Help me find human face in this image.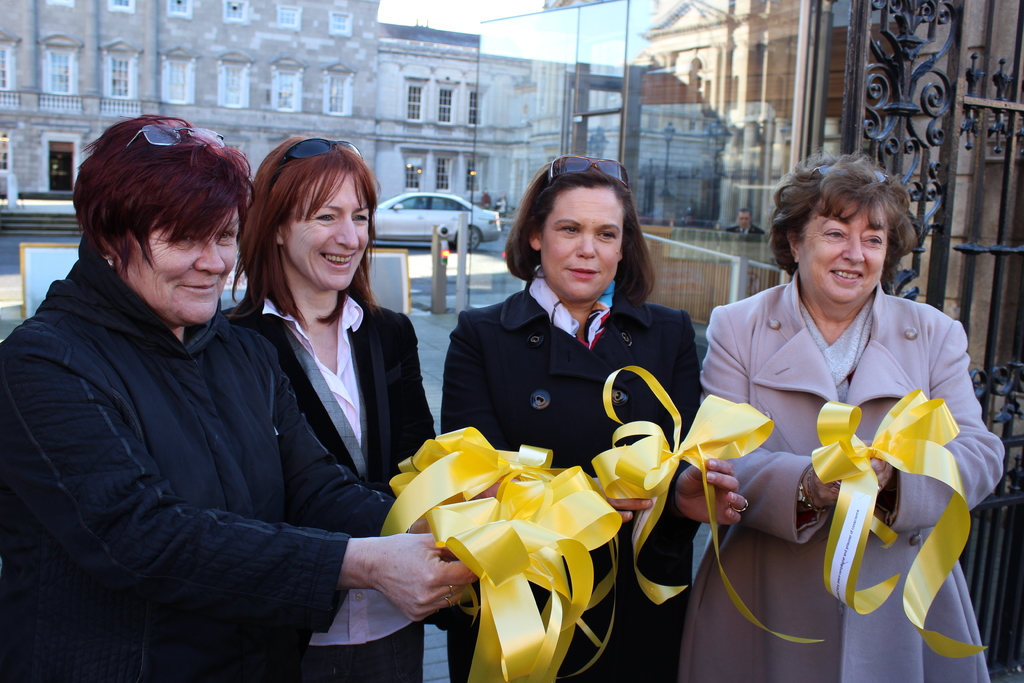
Found it: 801/197/885/310.
